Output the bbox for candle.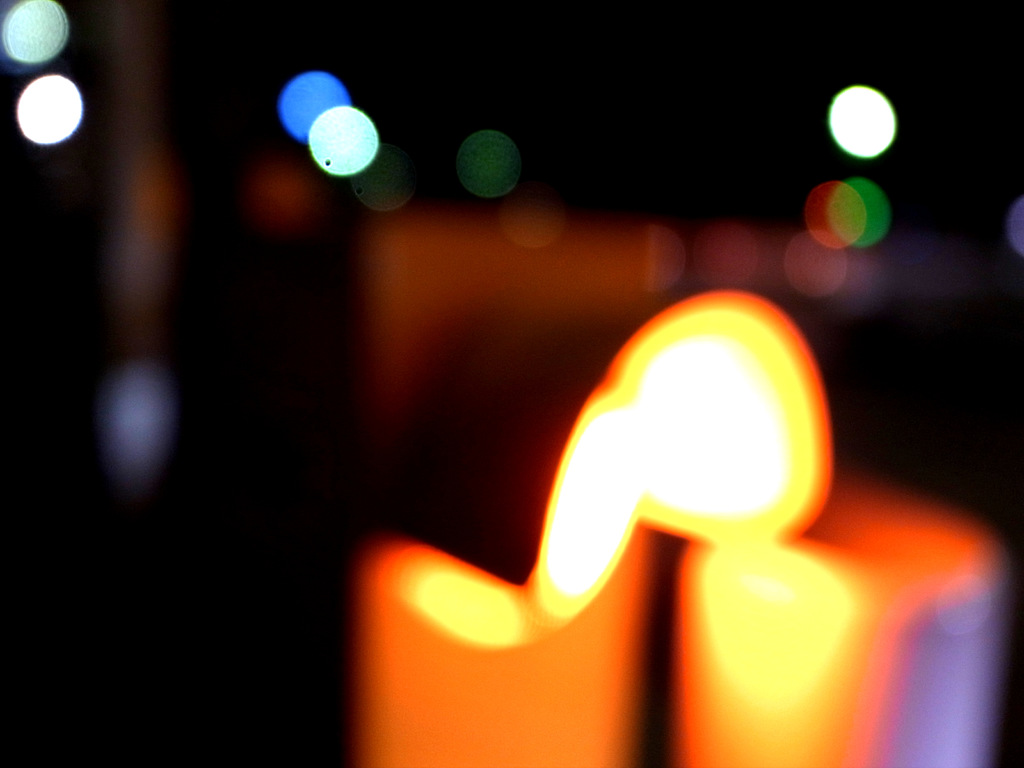
l=591, t=297, r=1009, b=767.
